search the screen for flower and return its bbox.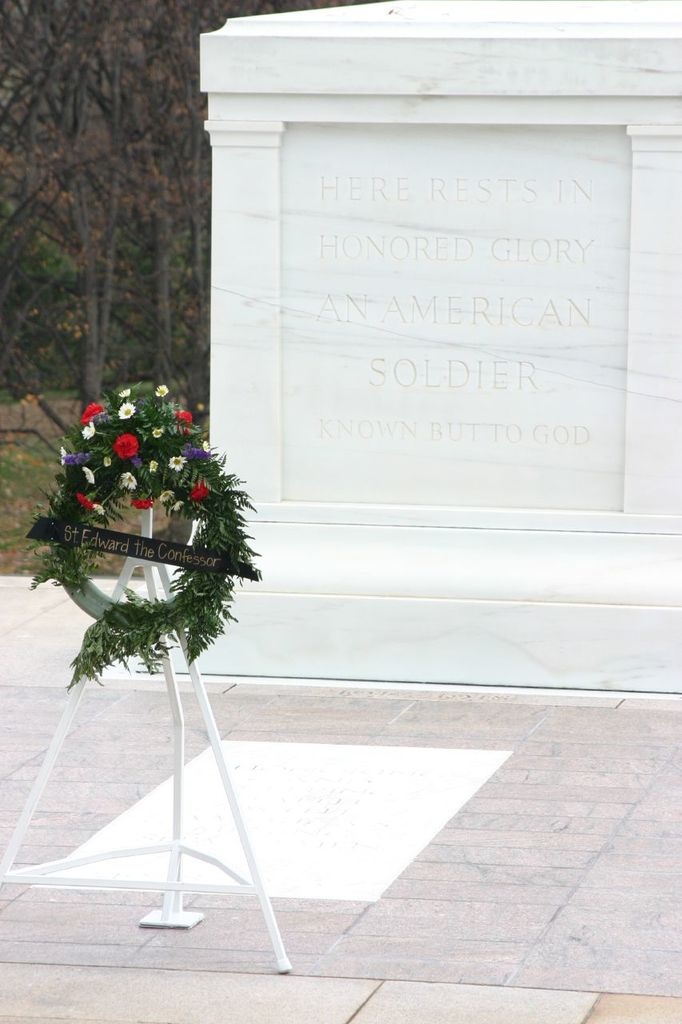
Found: {"x1": 171, "y1": 413, "x2": 191, "y2": 429}.
